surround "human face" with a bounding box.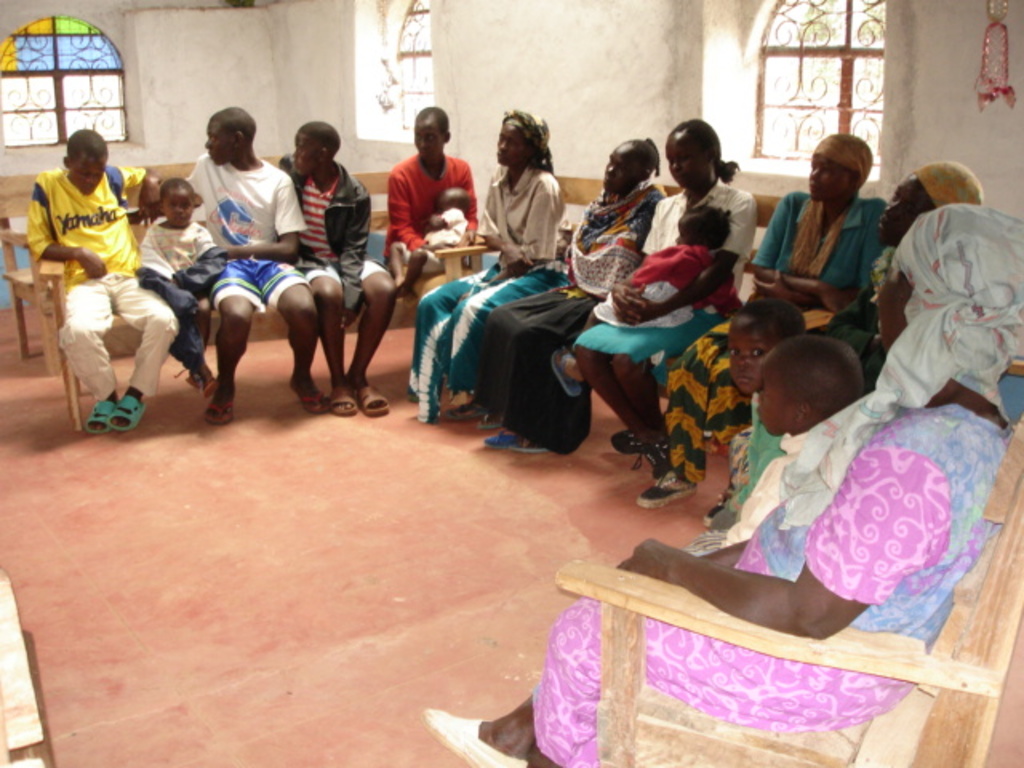
{"x1": 808, "y1": 154, "x2": 853, "y2": 203}.
